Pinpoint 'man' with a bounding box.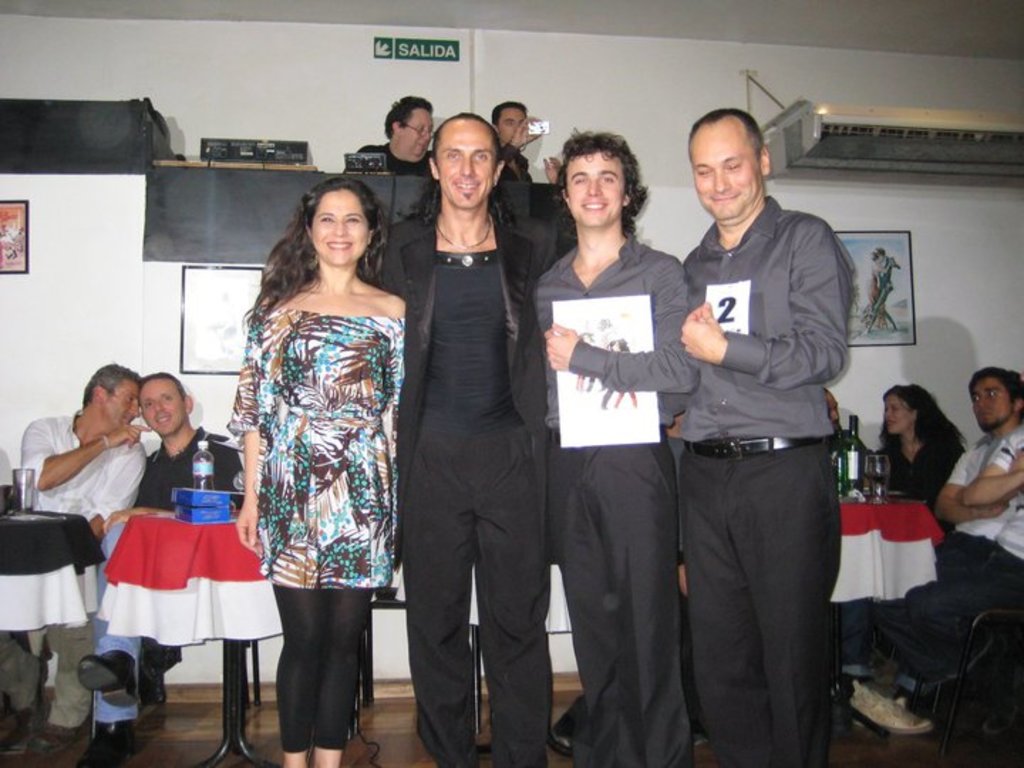
{"left": 353, "top": 98, "right": 435, "bottom": 185}.
